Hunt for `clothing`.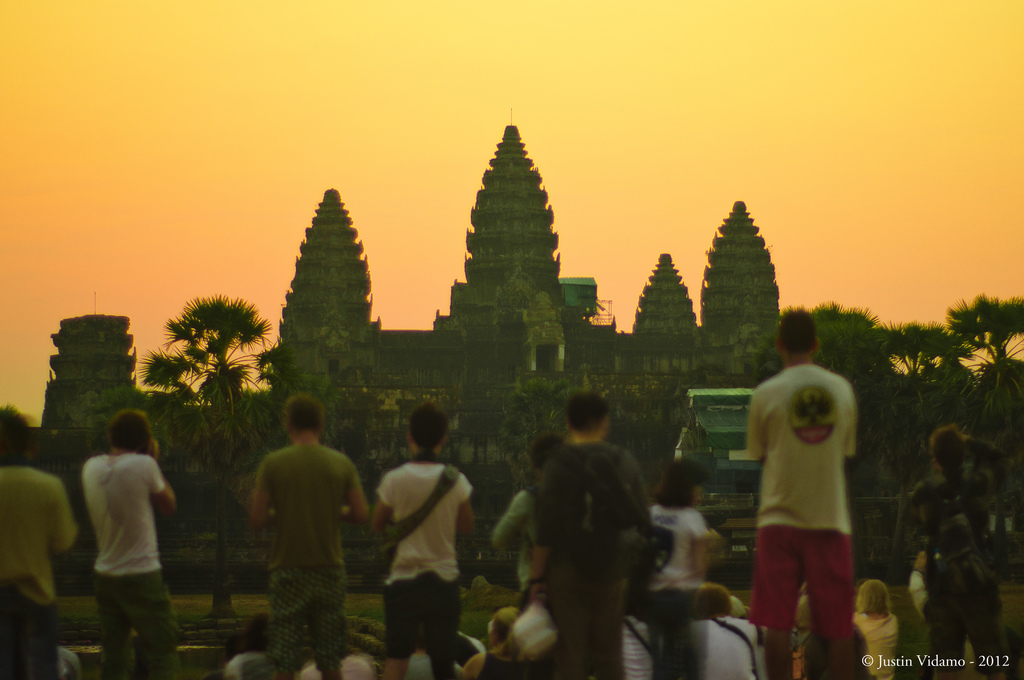
Hunted down at BBox(490, 487, 543, 597).
